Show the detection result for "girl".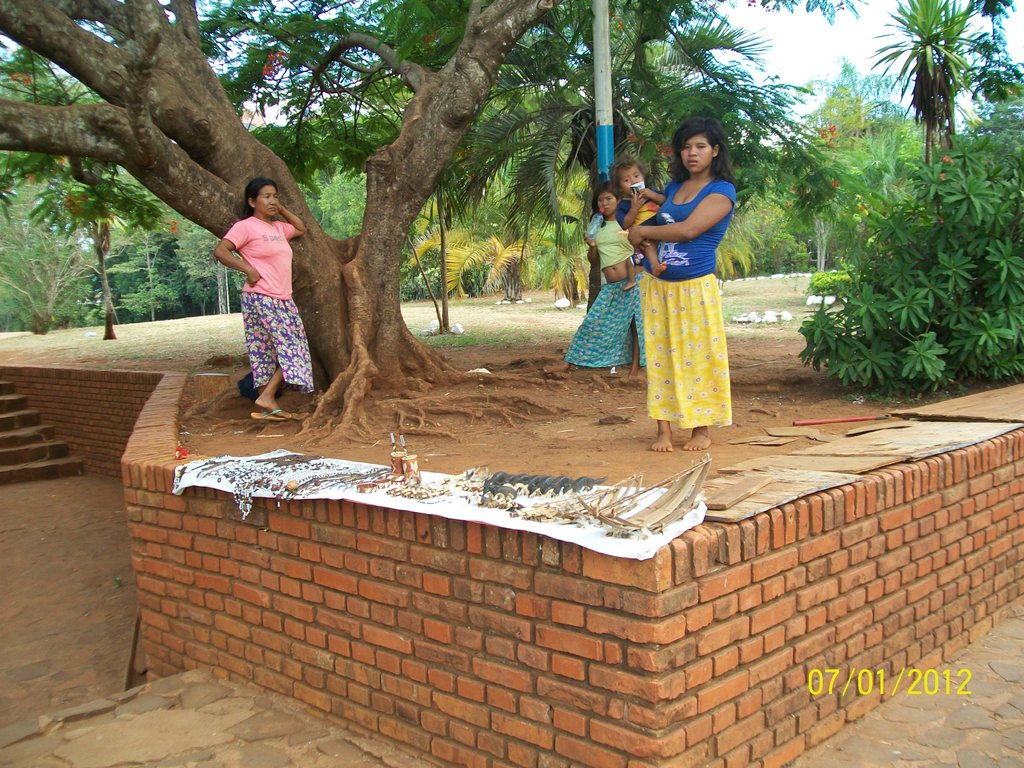
<box>543,177,646,378</box>.
